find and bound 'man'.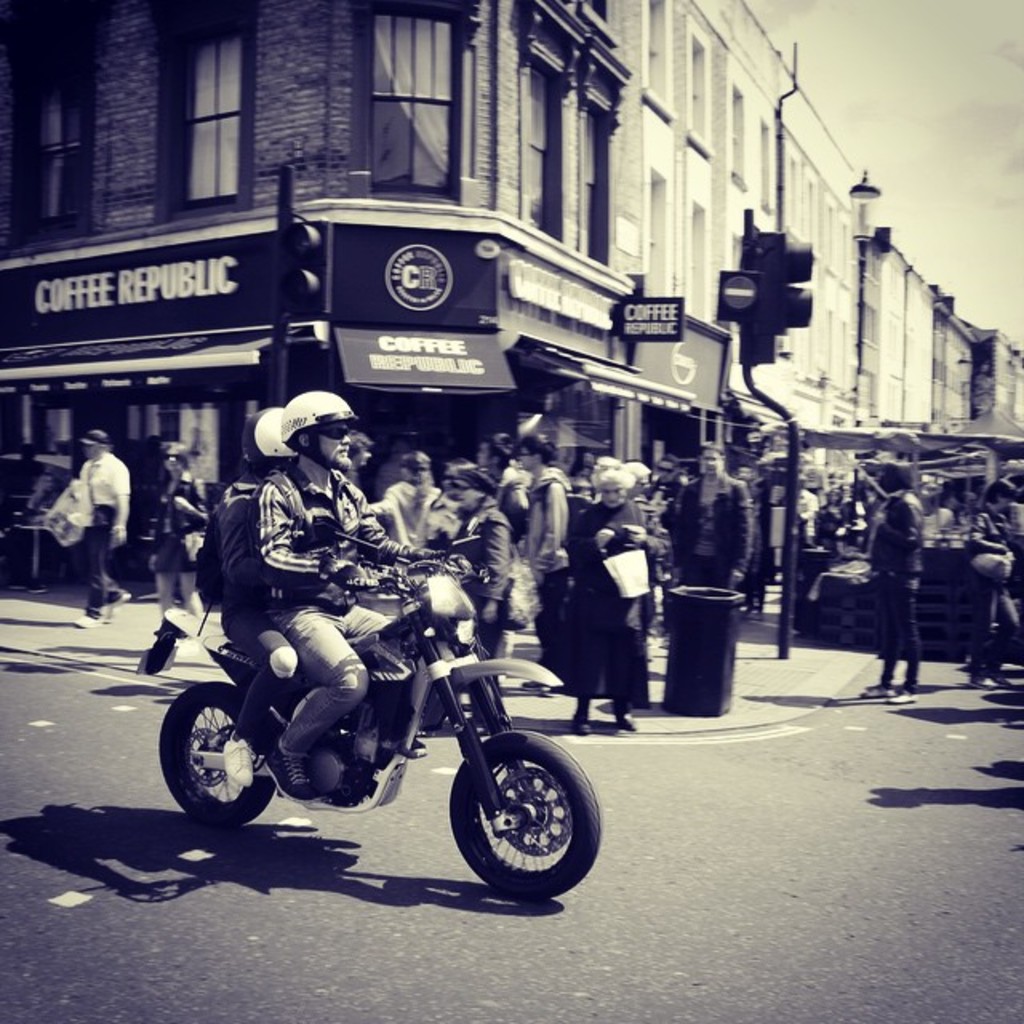
Bound: {"x1": 210, "y1": 373, "x2": 432, "y2": 802}.
